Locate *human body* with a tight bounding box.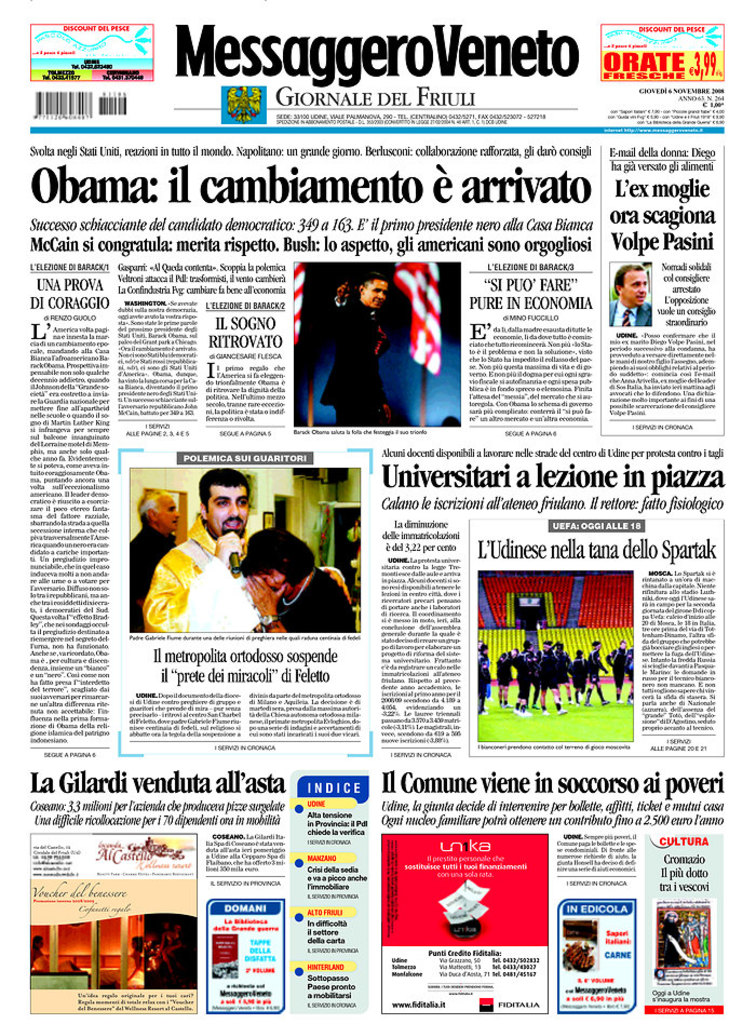
<region>126, 521, 175, 623</region>.
